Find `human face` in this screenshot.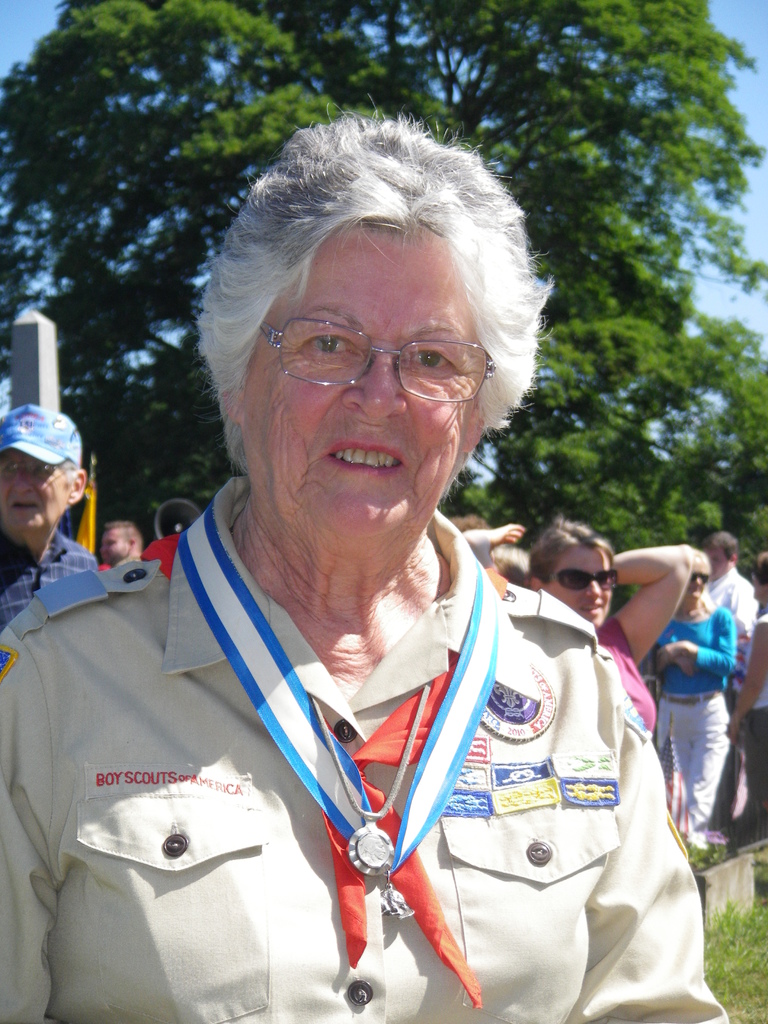
The bounding box for `human face` is {"x1": 236, "y1": 223, "x2": 492, "y2": 538}.
